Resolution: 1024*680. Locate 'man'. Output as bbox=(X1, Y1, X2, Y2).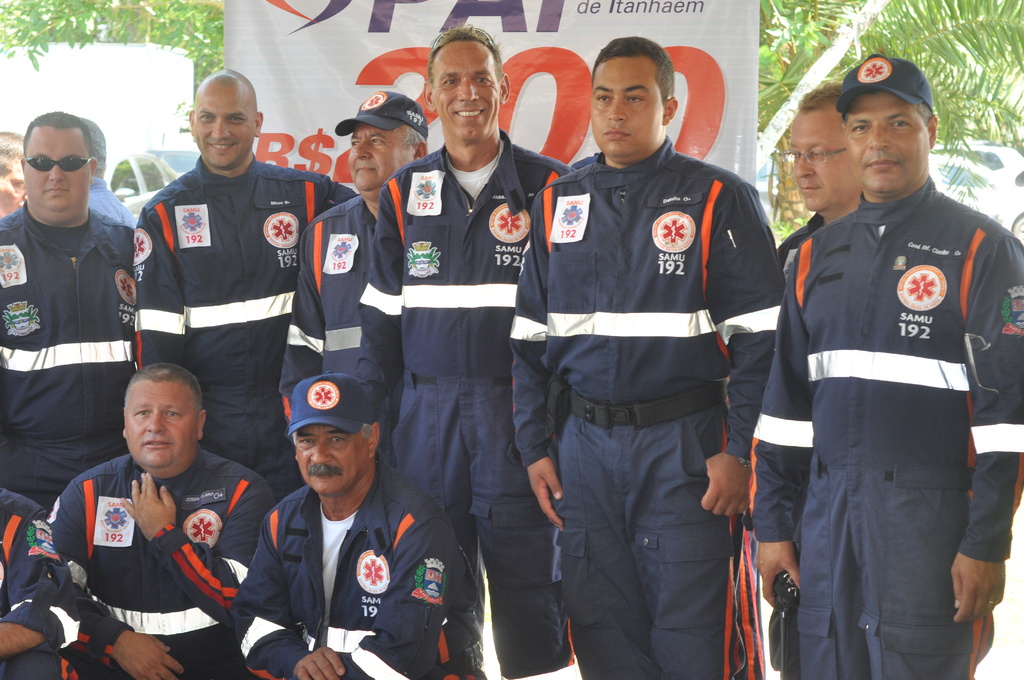
bbox=(278, 89, 424, 428).
